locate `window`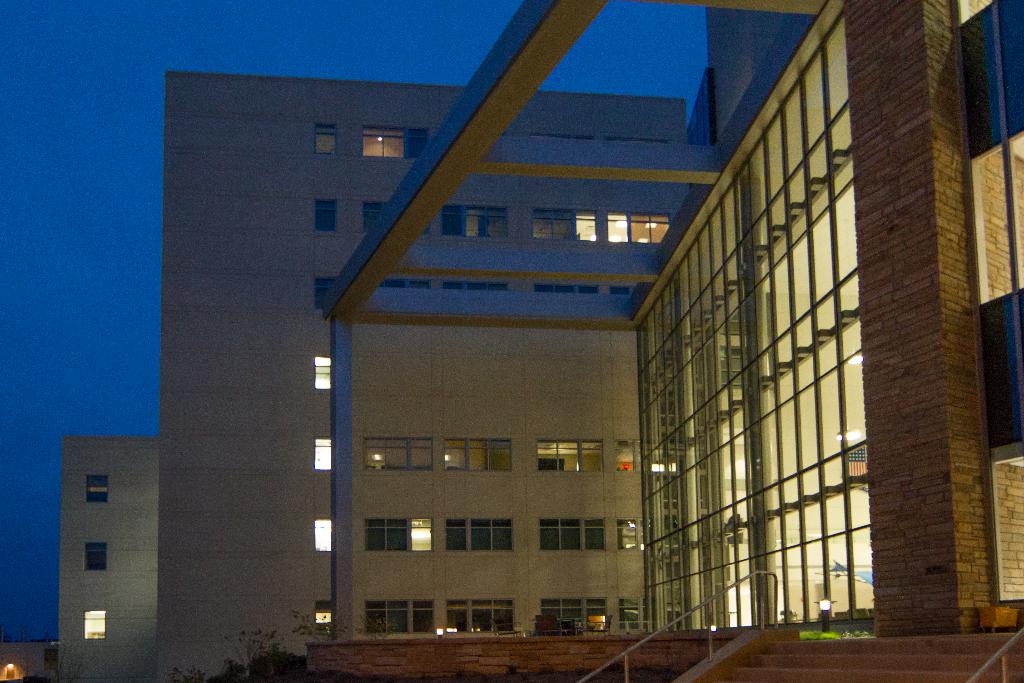
detection(529, 432, 609, 479)
